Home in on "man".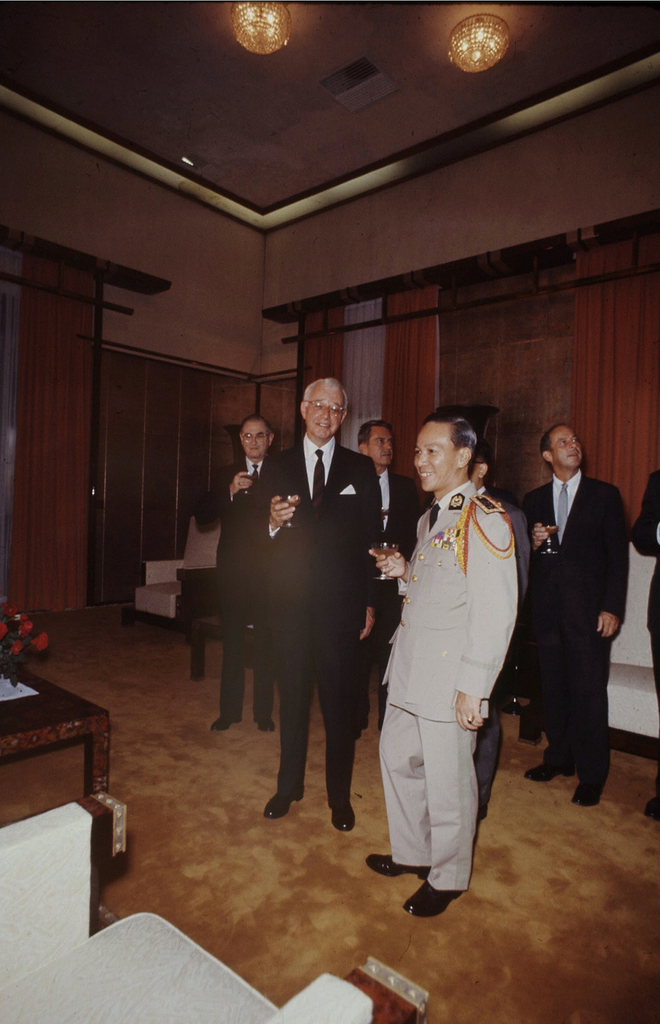
Homed in at (x1=463, y1=442, x2=511, y2=851).
